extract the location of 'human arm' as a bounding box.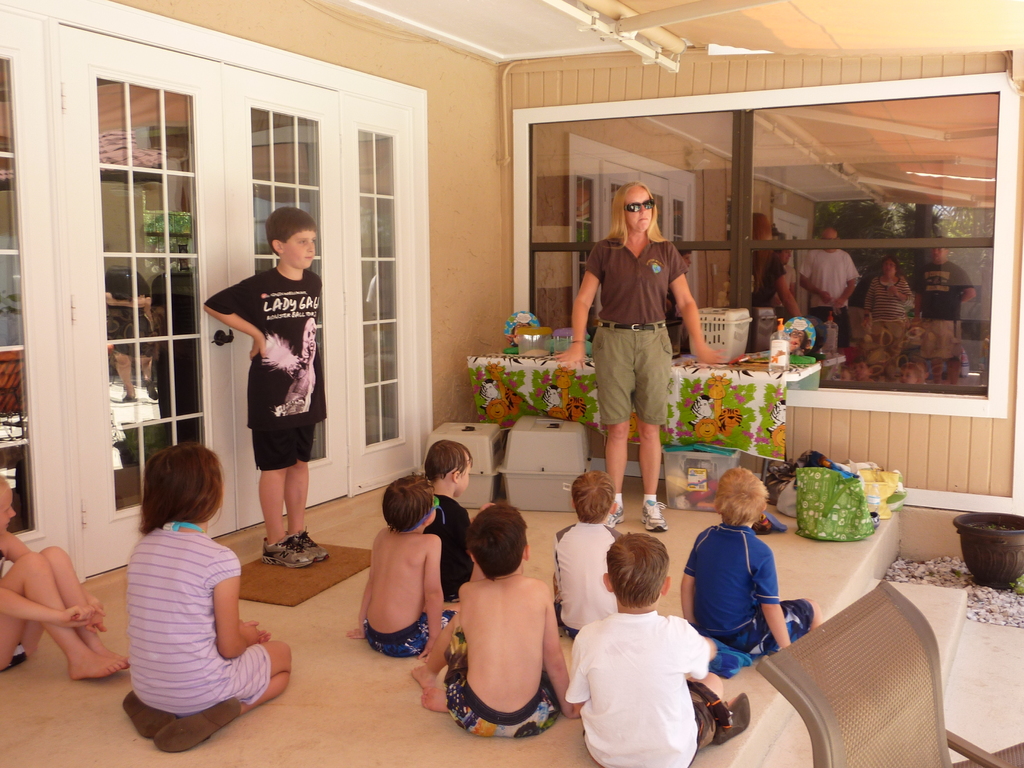
6:532:111:636.
